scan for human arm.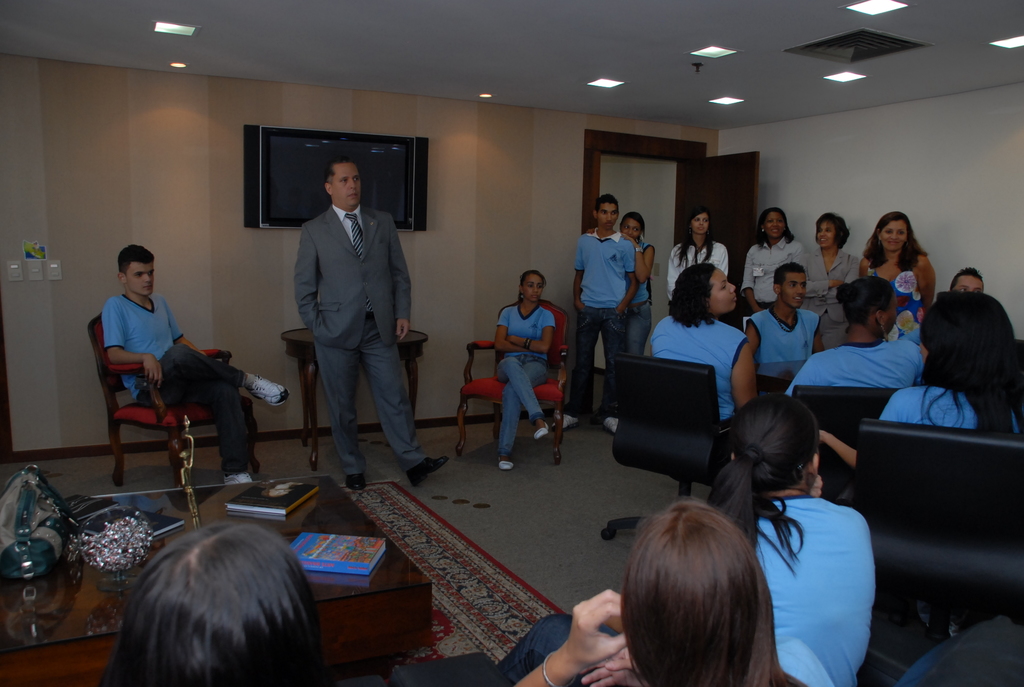
Scan result: l=508, t=310, r=556, b=358.
